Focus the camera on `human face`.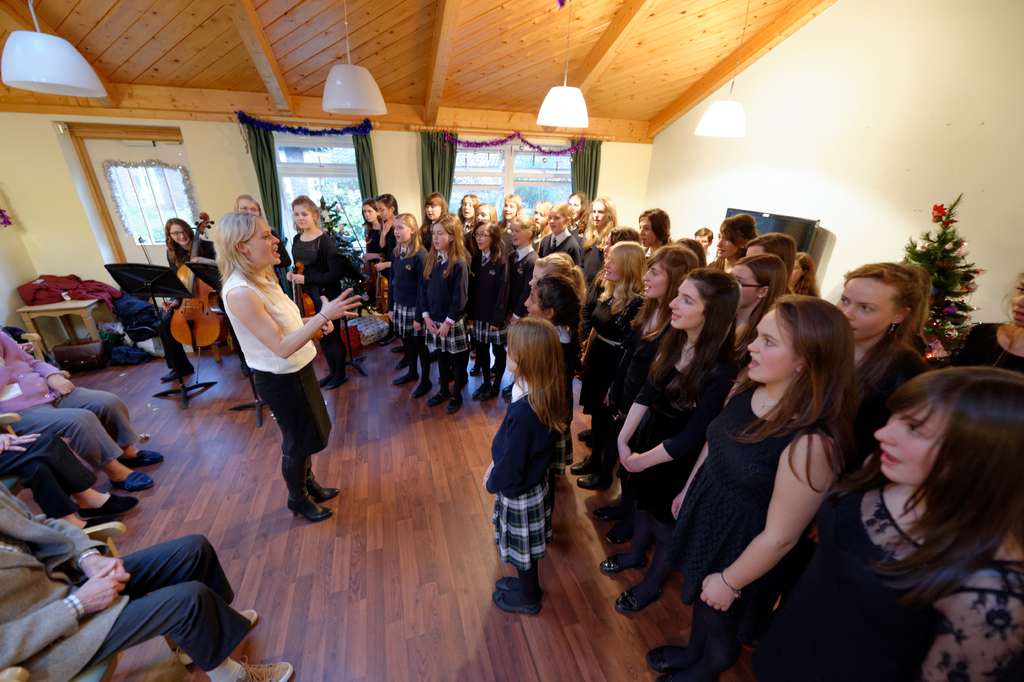
Focus region: region(524, 291, 545, 315).
